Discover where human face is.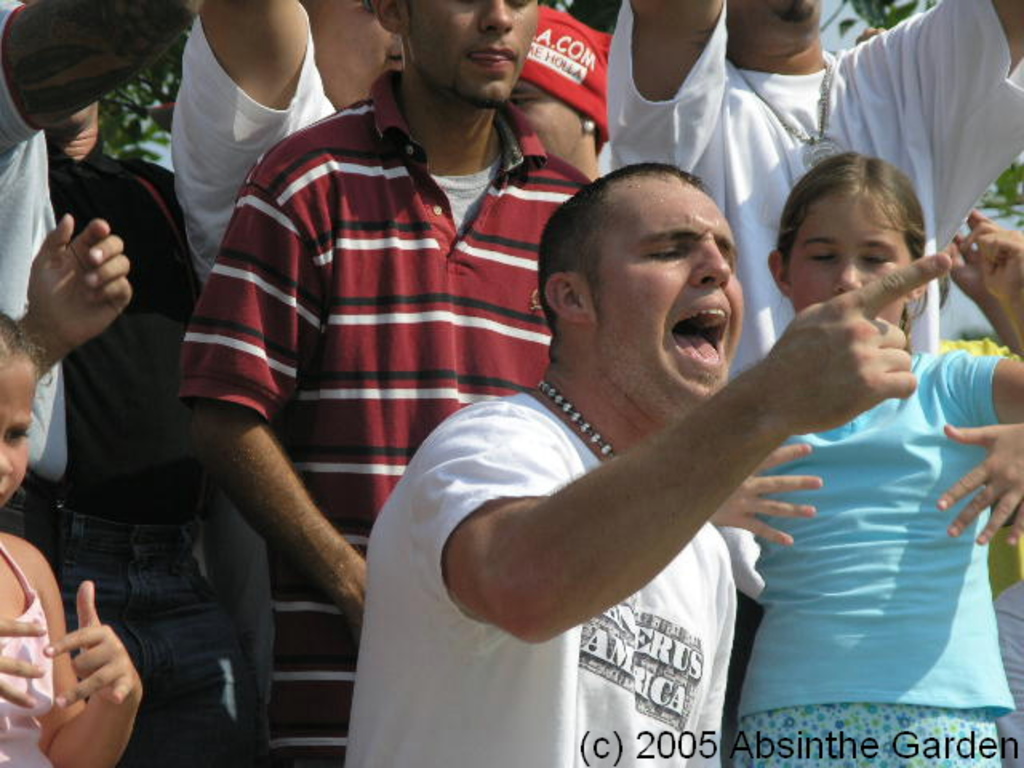
Discovered at 782 190 904 304.
